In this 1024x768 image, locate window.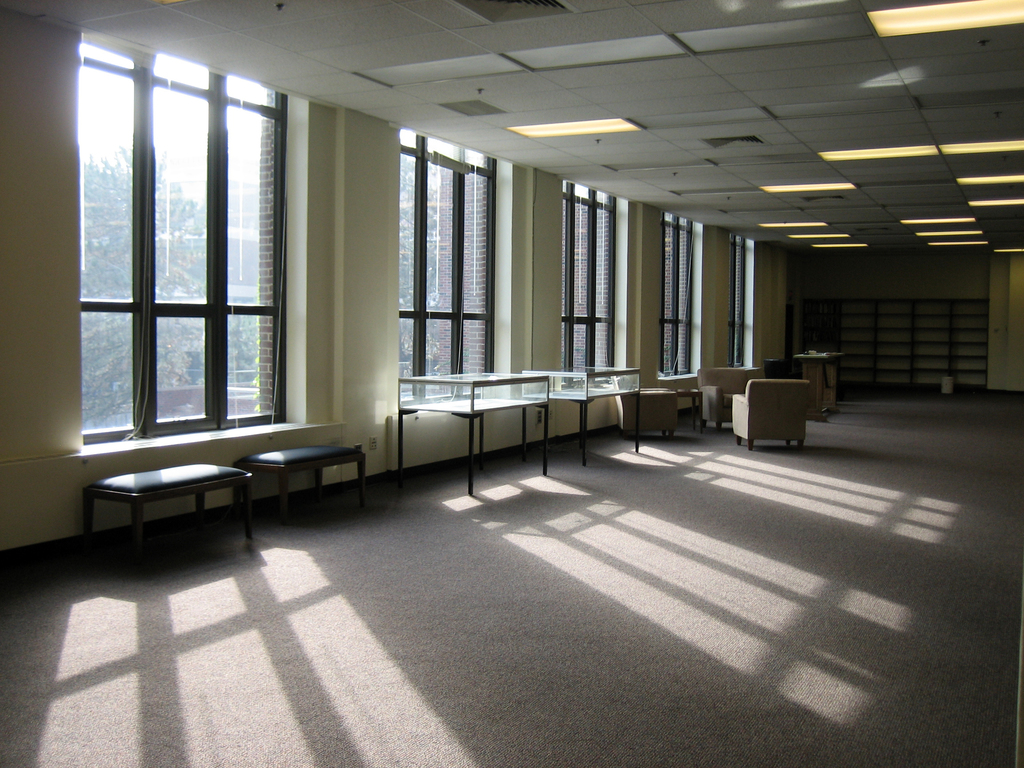
Bounding box: crop(52, 20, 310, 481).
